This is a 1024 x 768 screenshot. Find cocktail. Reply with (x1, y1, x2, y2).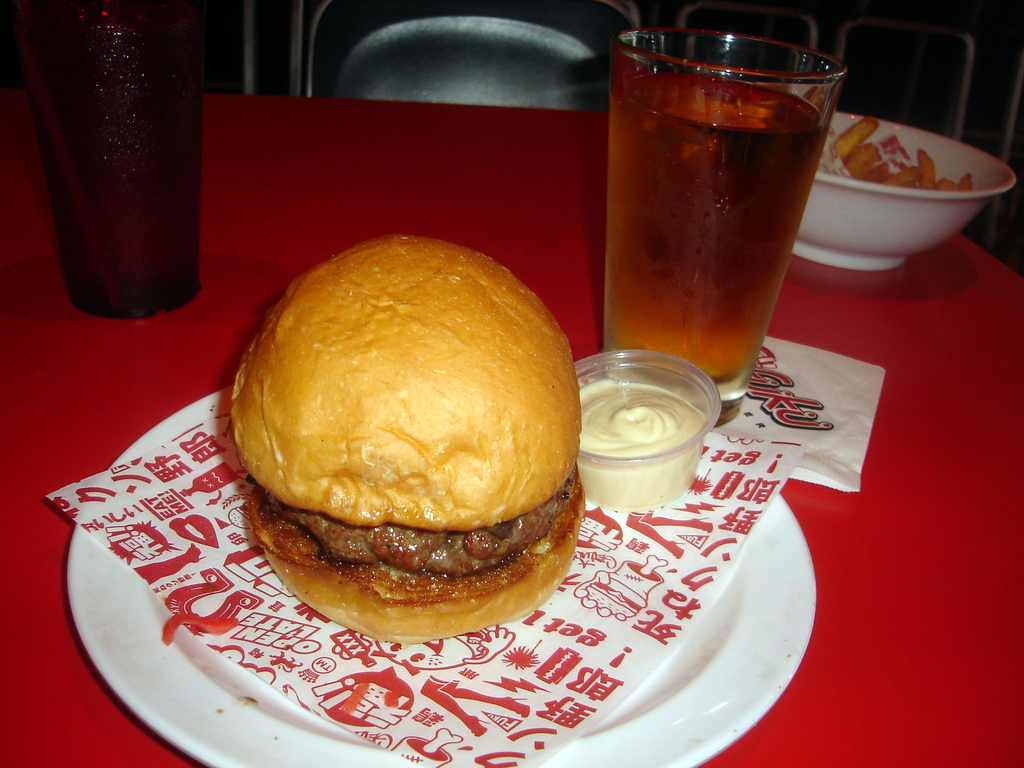
(600, 24, 848, 430).
